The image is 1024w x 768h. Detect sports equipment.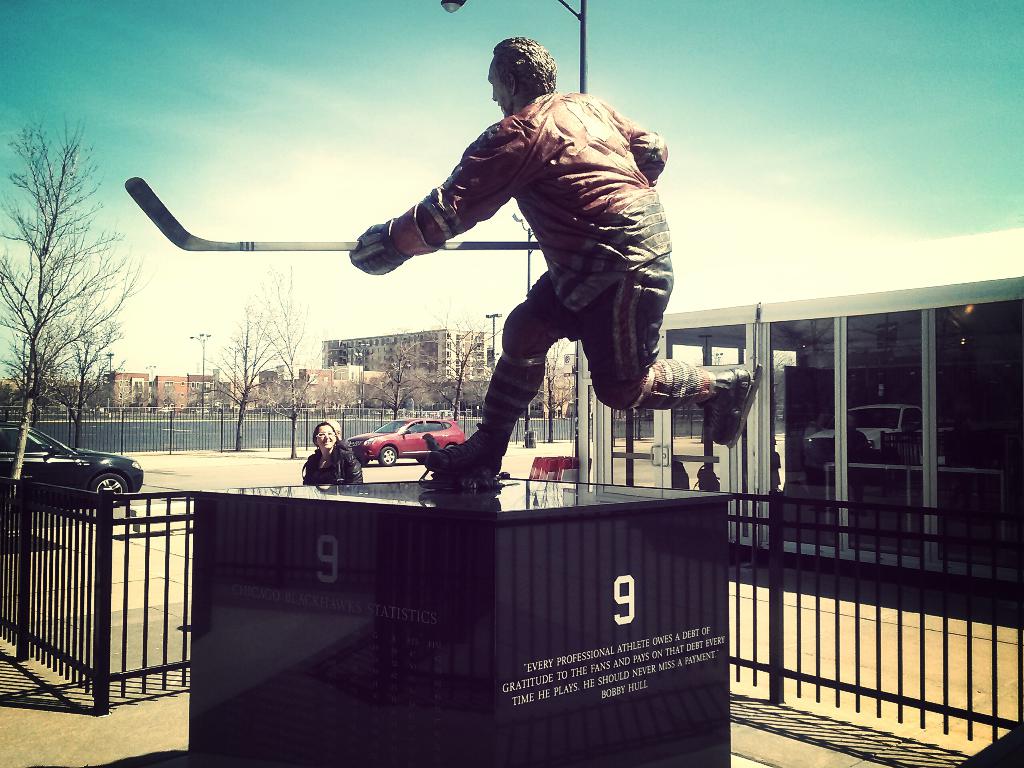
Detection: (x1=346, y1=202, x2=436, y2=277).
